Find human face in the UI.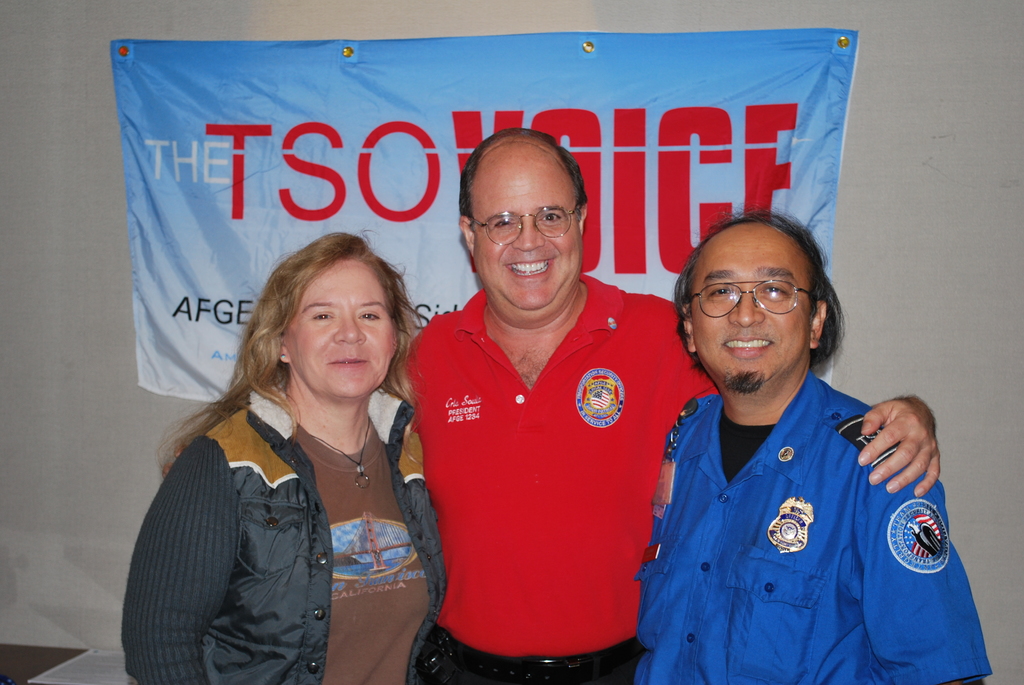
UI element at bbox(286, 256, 404, 399).
